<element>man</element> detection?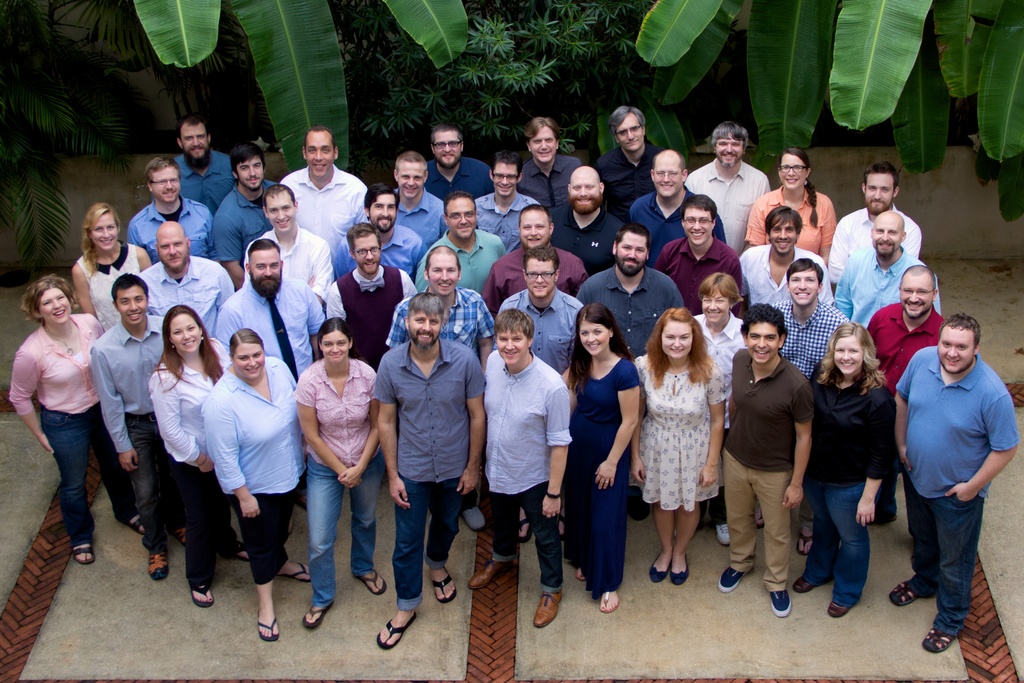
<box>643,193,748,320</box>
